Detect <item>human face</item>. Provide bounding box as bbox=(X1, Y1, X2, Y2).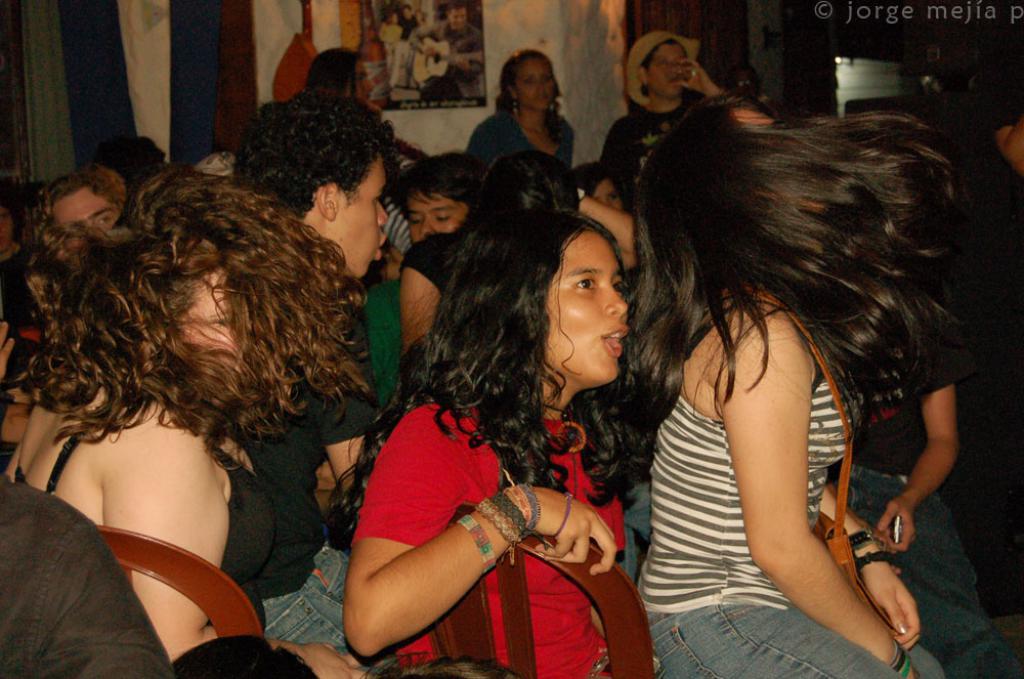
bbox=(546, 231, 631, 379).
